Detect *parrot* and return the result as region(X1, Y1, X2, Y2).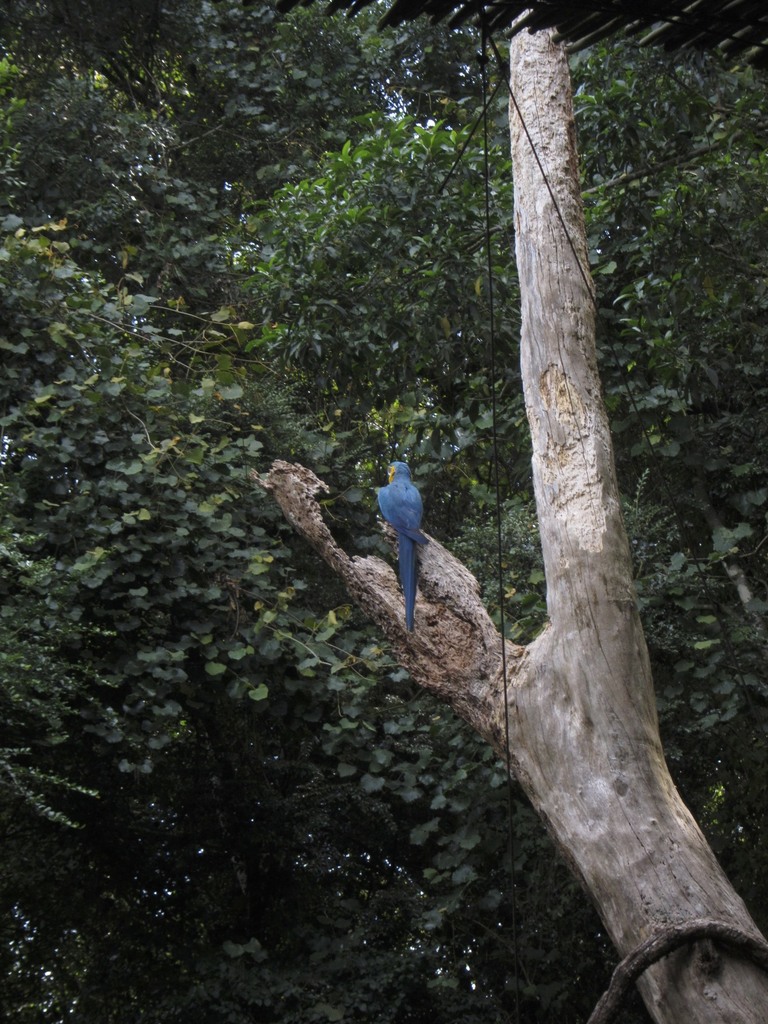
region(370, 460, 428, 641).
